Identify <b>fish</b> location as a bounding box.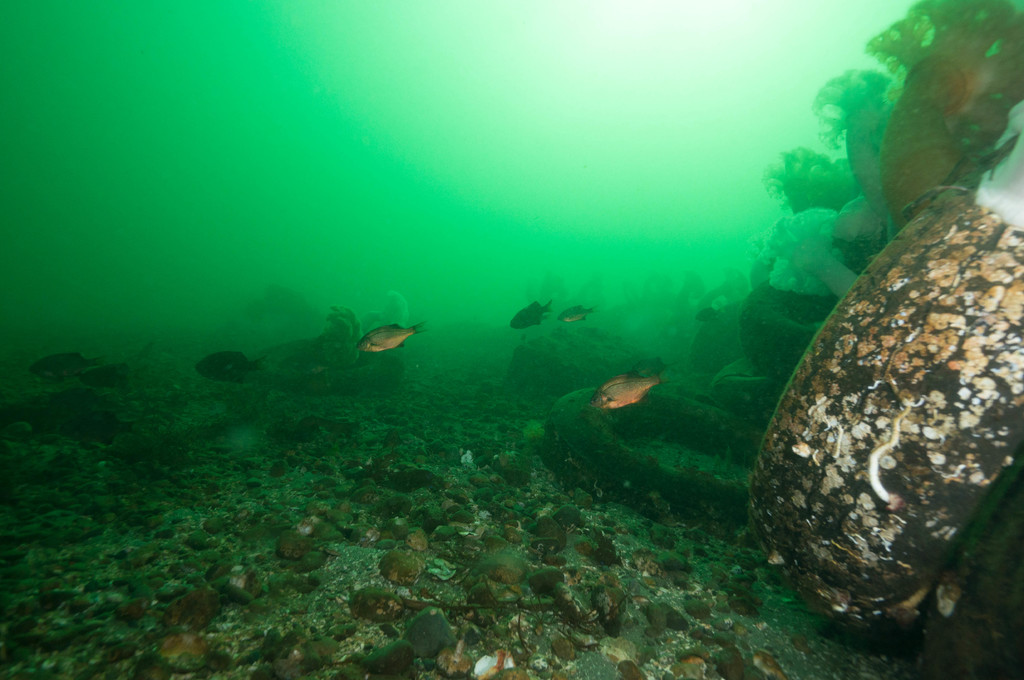
[83,358,130,393].
